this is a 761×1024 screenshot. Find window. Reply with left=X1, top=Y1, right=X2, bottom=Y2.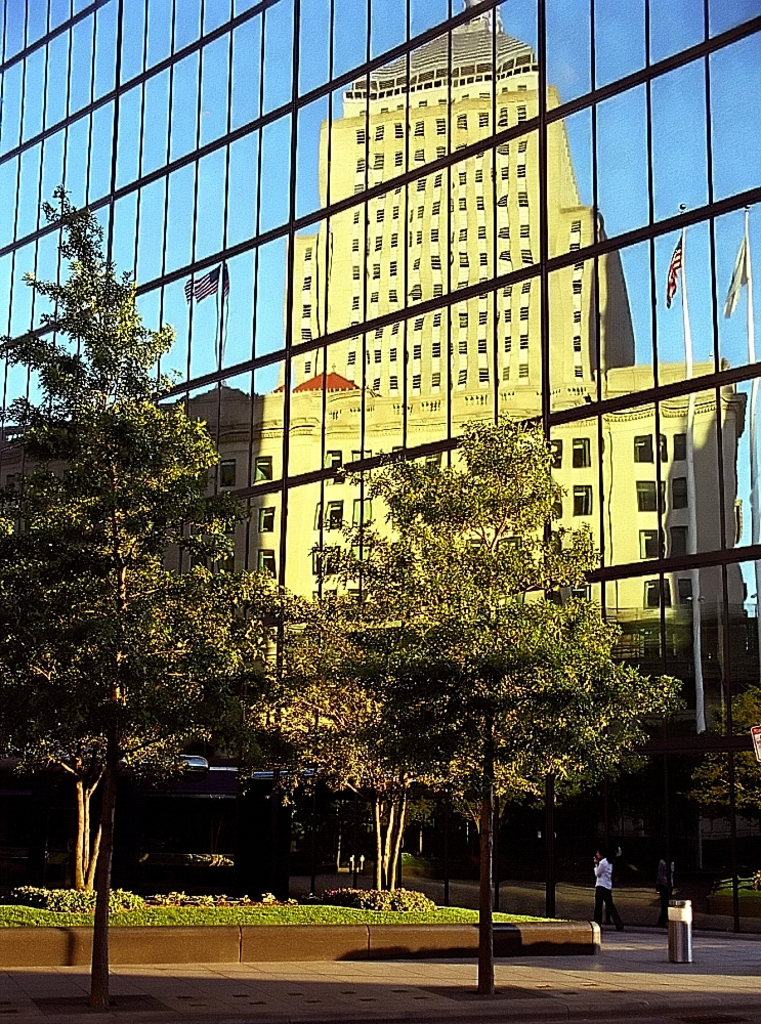
left=311, top=549, right=336, bottom=574.
